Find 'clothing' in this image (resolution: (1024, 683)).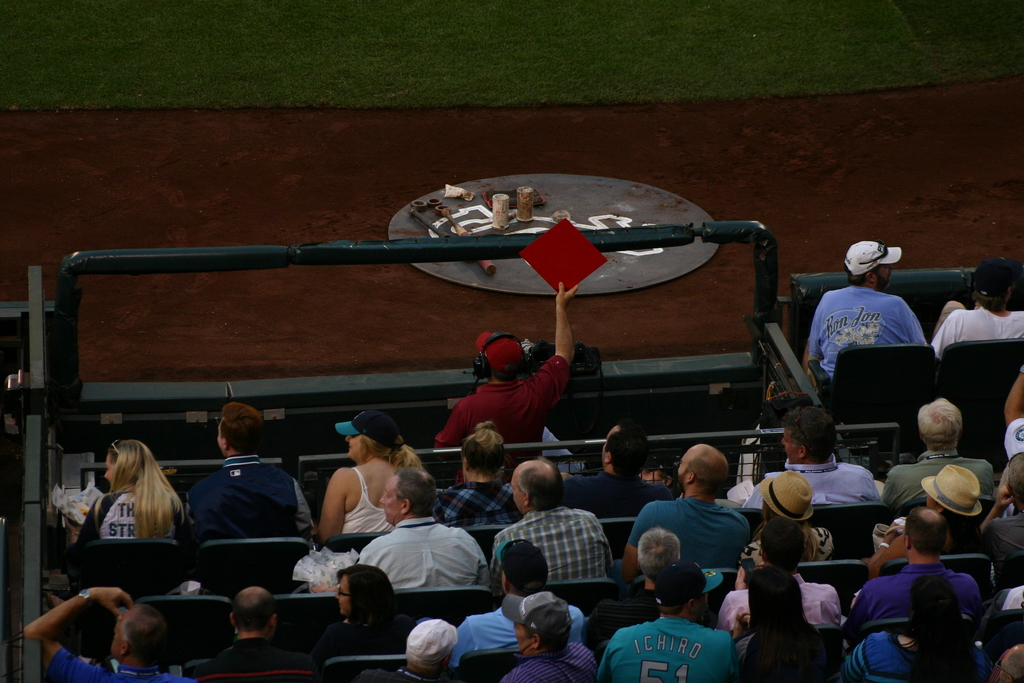
[428, 348, 573, 464].
